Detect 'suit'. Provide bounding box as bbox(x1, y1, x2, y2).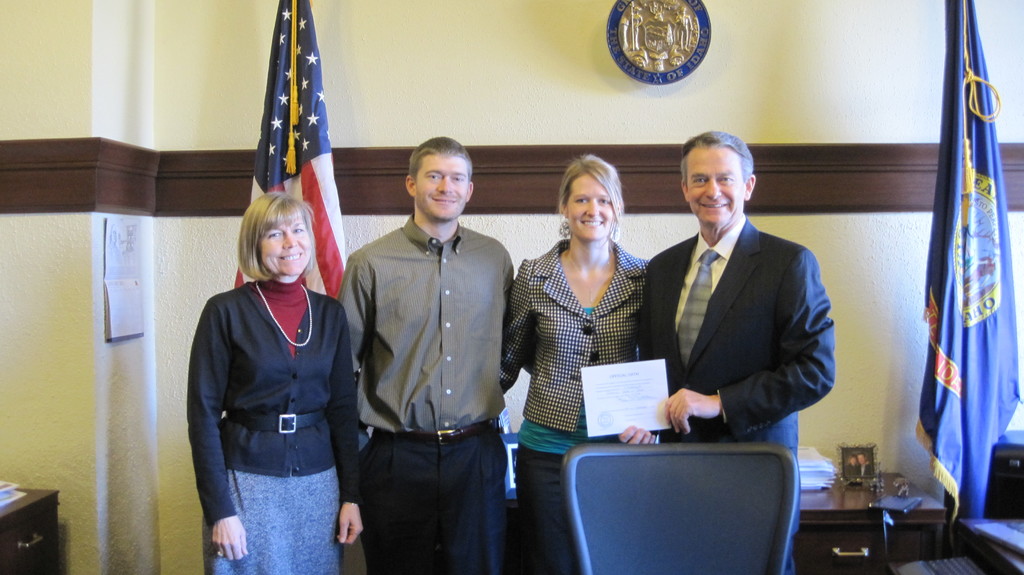
bbox(639, 236, 859, 574).
